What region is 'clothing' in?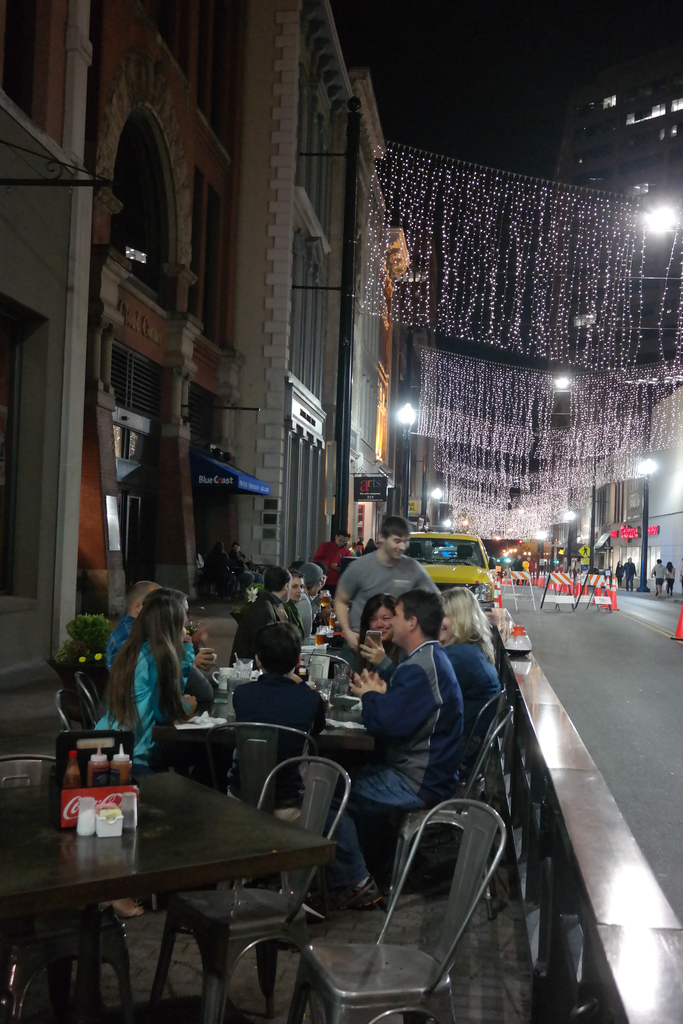
[439,640,509,722].
